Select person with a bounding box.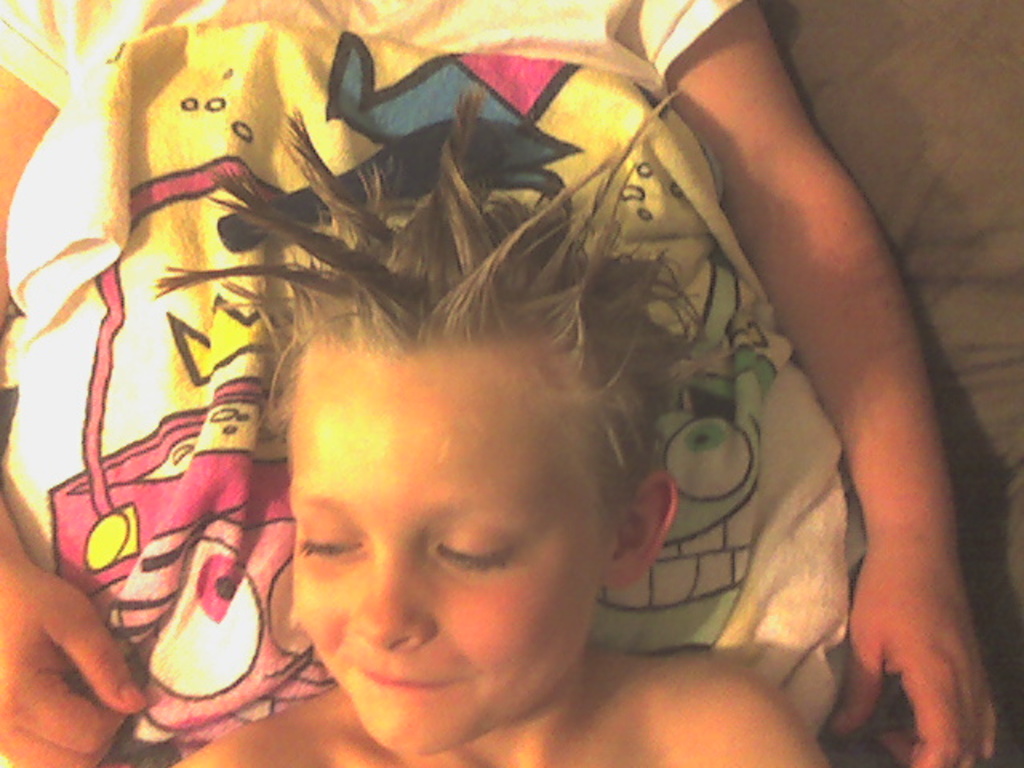
0:0:997:766.
